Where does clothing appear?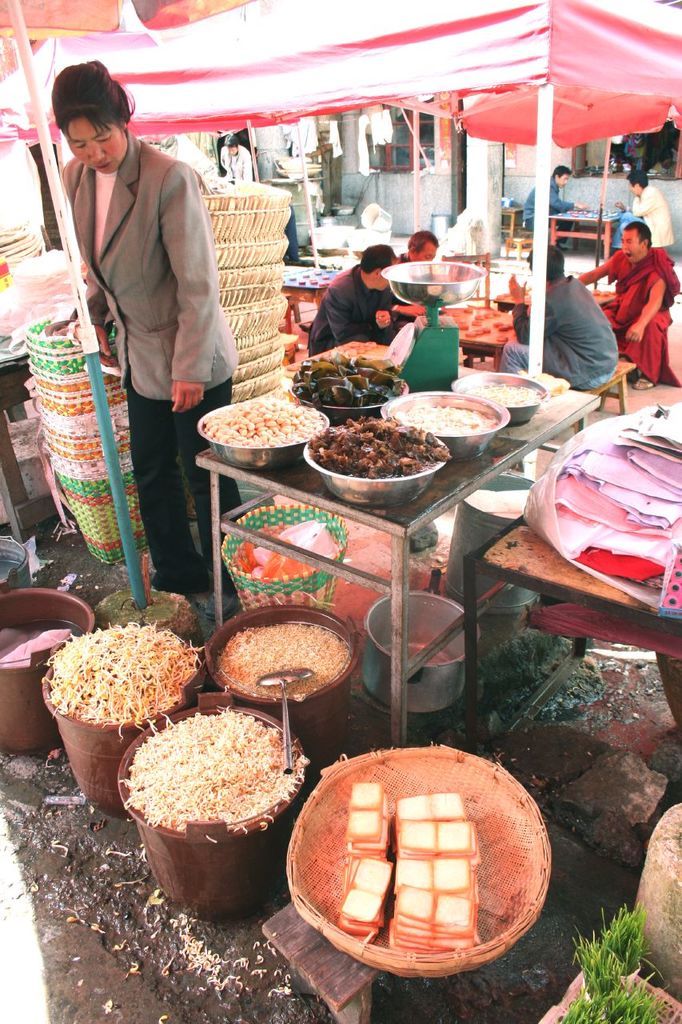
Appears at bbox=(391, 251, 409, 323).
